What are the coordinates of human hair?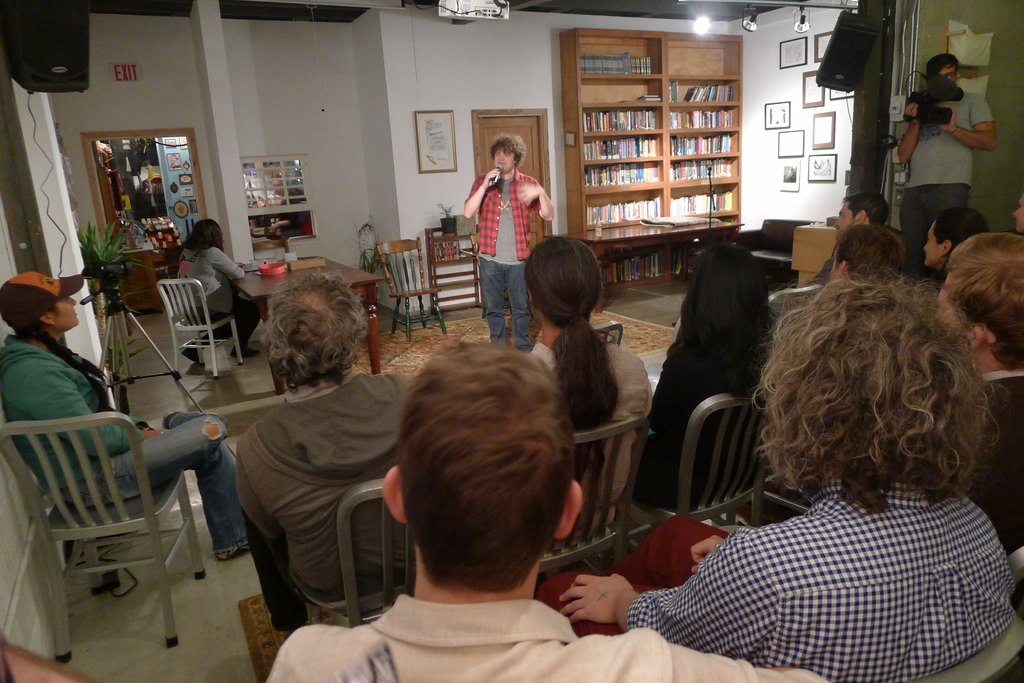
box(843, 194, 890, 223).
